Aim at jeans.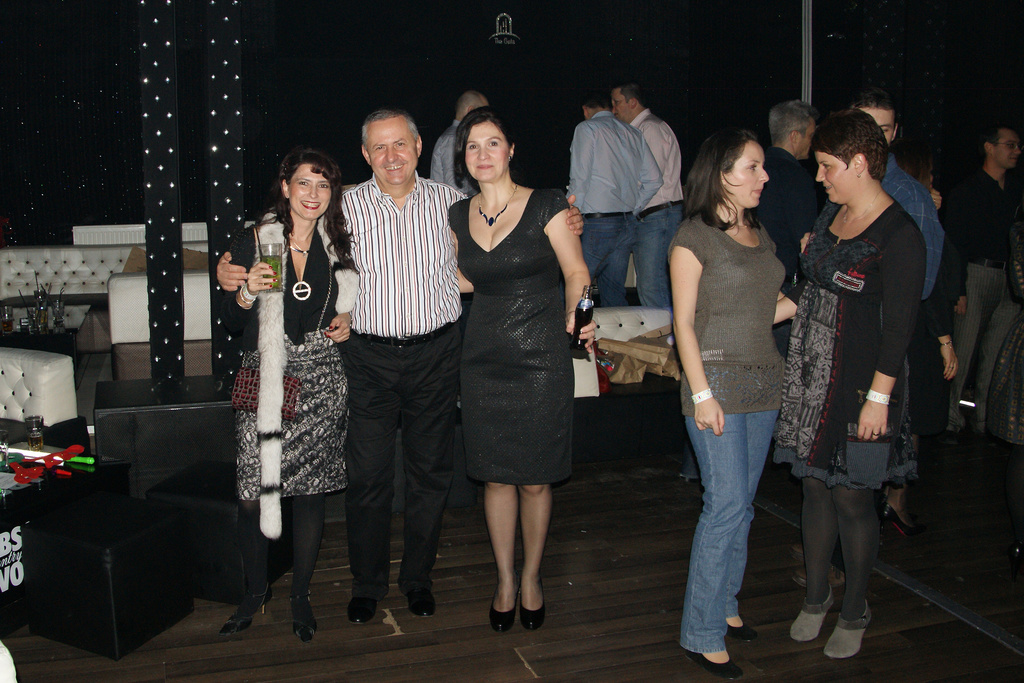
Aimed at 632,199,684,308.
